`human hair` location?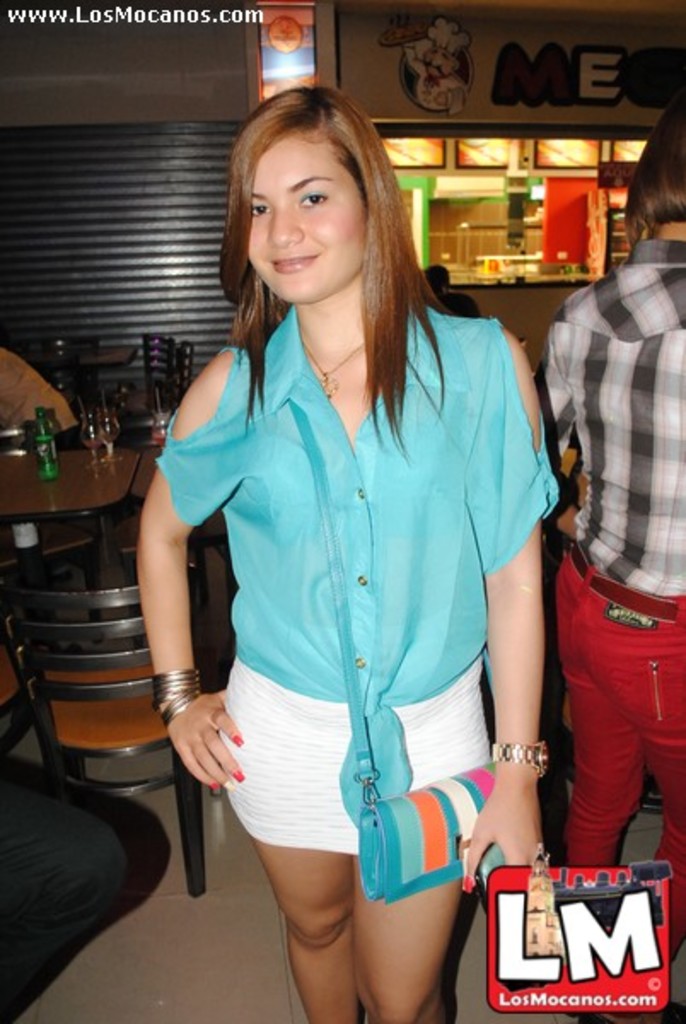
detection(625, 92, 684, 234)
